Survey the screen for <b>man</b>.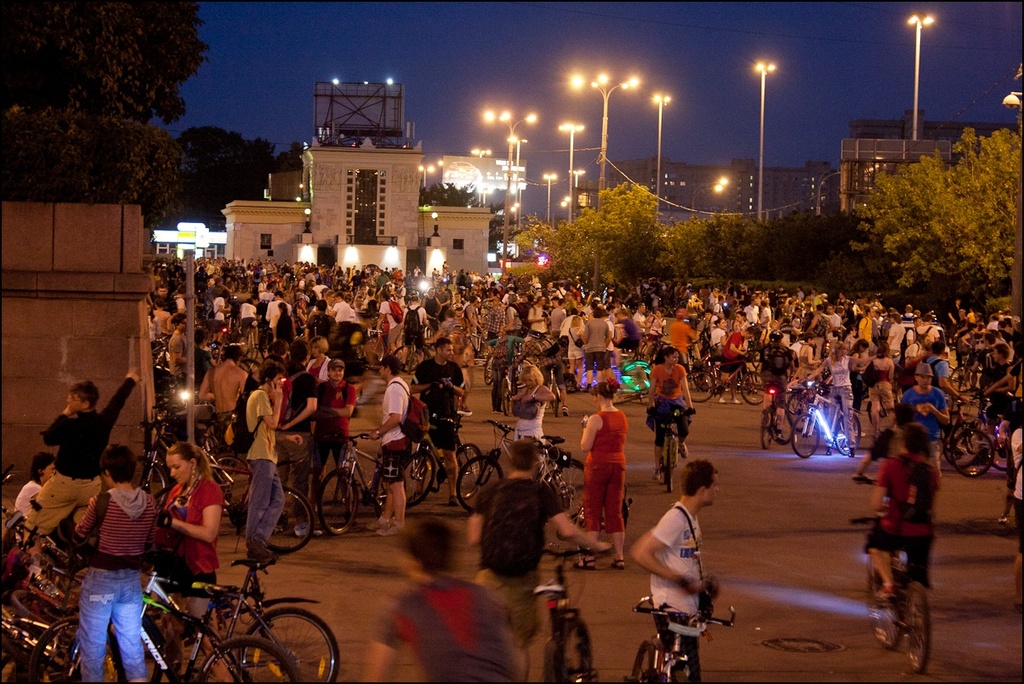
Survey found: {"x1": 325, "y1": 294, "x2": 338, "y2": 331}.
